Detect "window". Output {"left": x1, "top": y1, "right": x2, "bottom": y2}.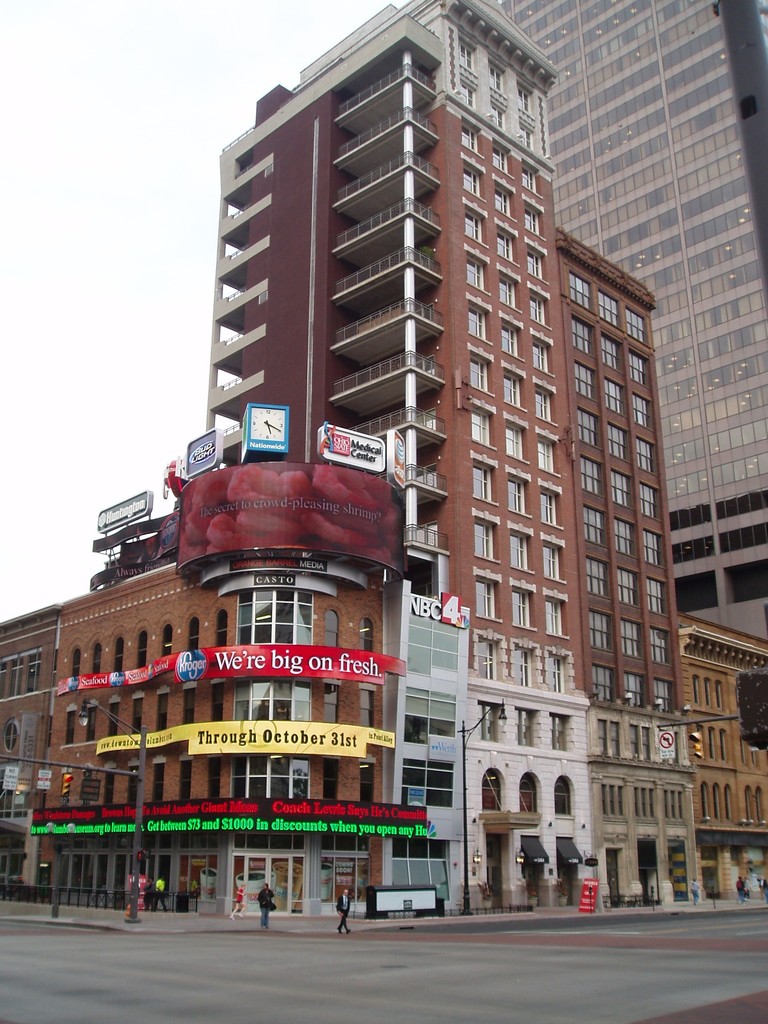
{"left": 652, "top": 678, "right": 675, "bottom": 715}.
